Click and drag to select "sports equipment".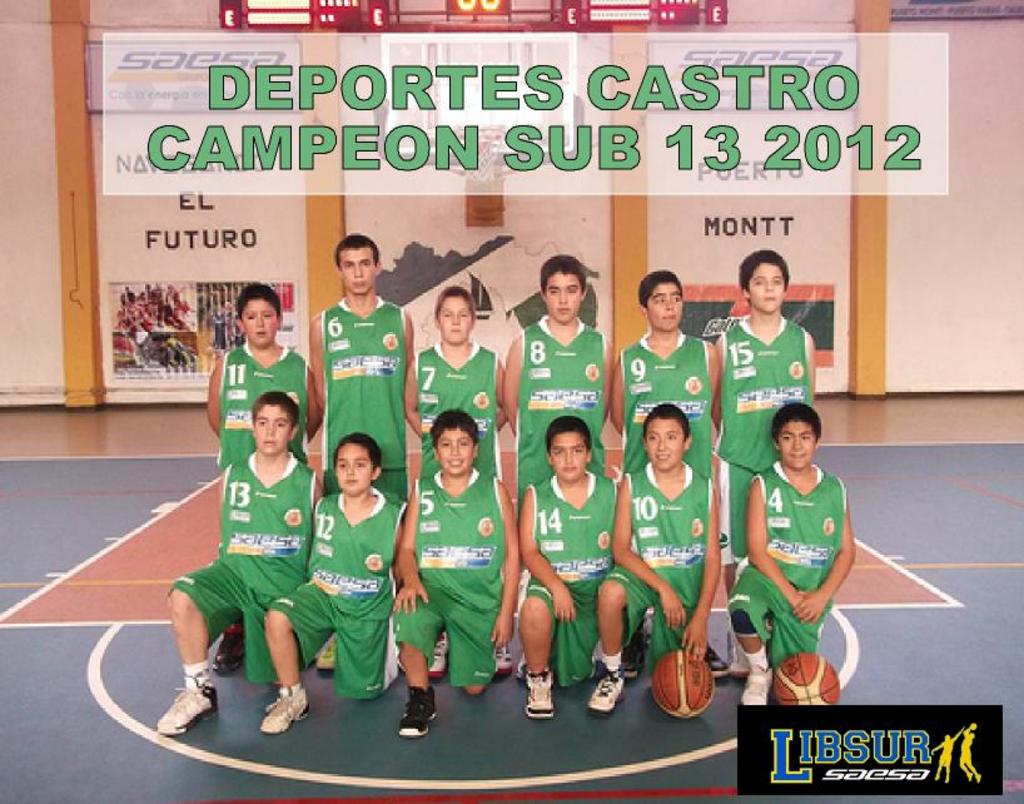
Selection: [x1=775, y1=652, x2=837, y2=706].
